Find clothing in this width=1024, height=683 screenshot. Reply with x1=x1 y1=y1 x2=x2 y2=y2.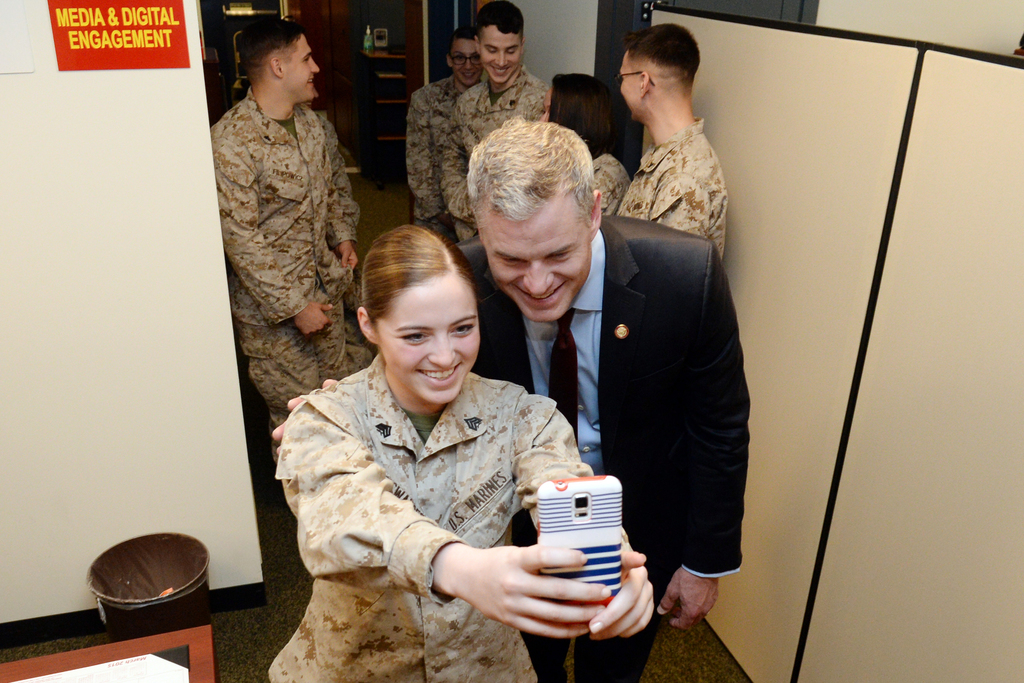
x1=465 y1=213 x2=758 y2=682.
